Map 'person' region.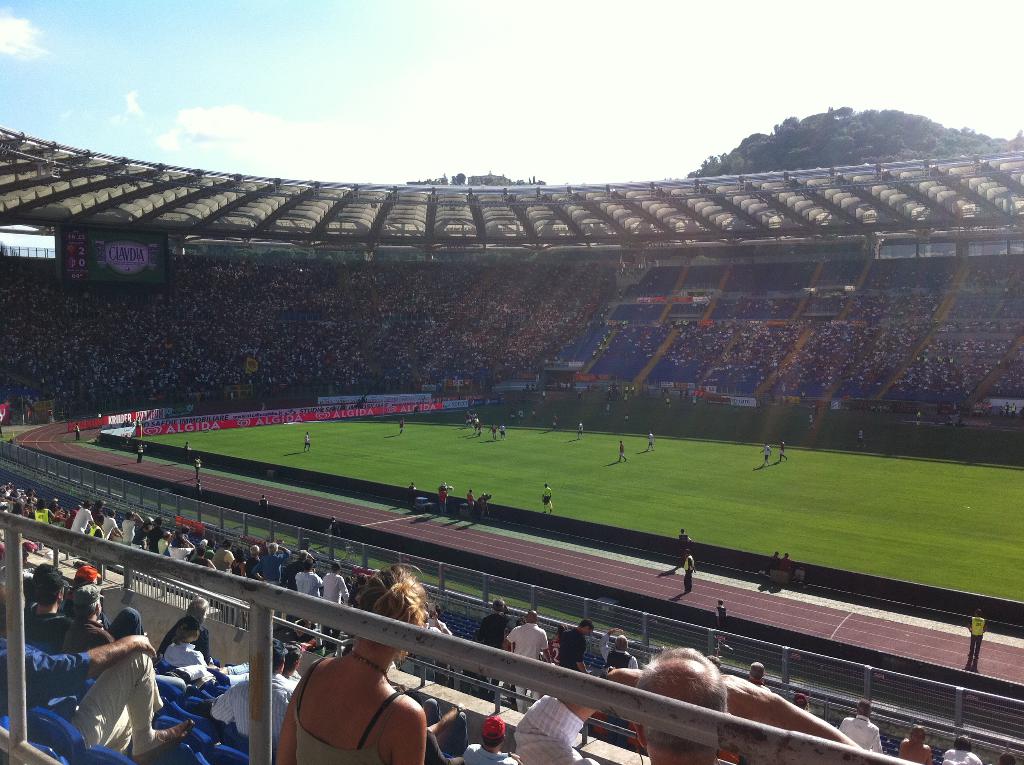
Mapped to 257 492 269 520.
